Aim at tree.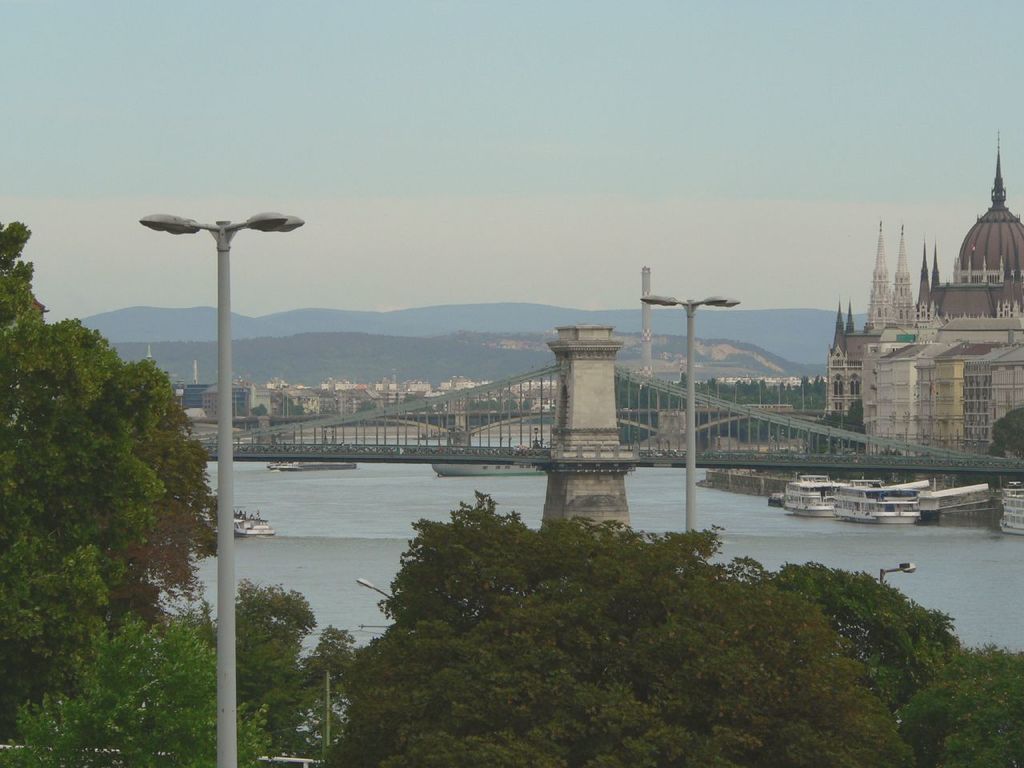
Aimed at detection(374, 486, 632, 632).
